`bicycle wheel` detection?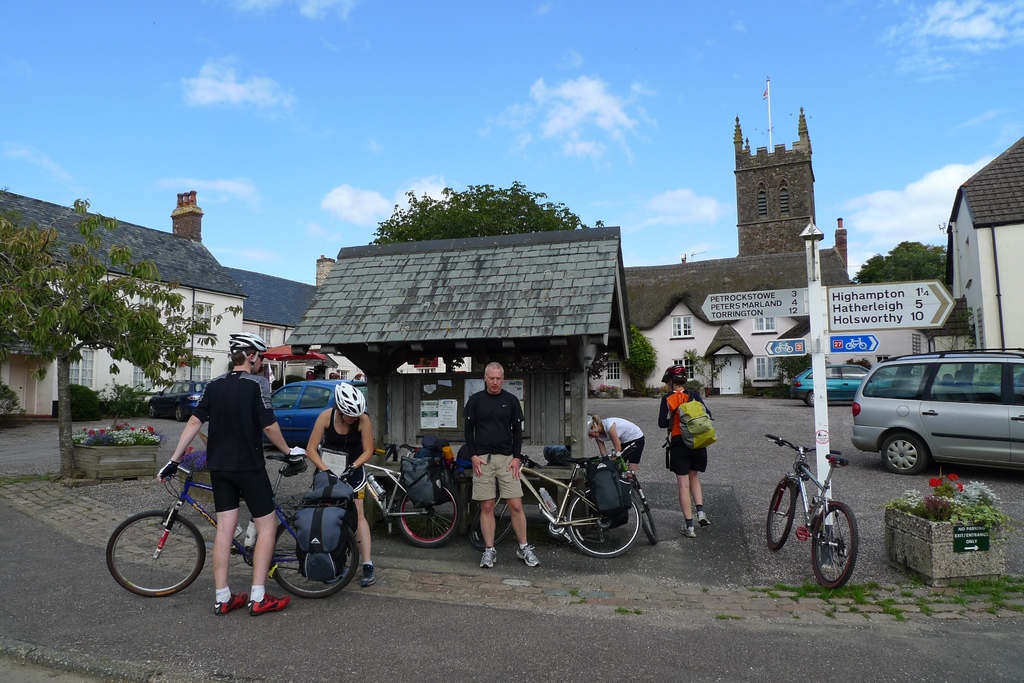
[x1=268, y1=520, x2=356, y2=597]
